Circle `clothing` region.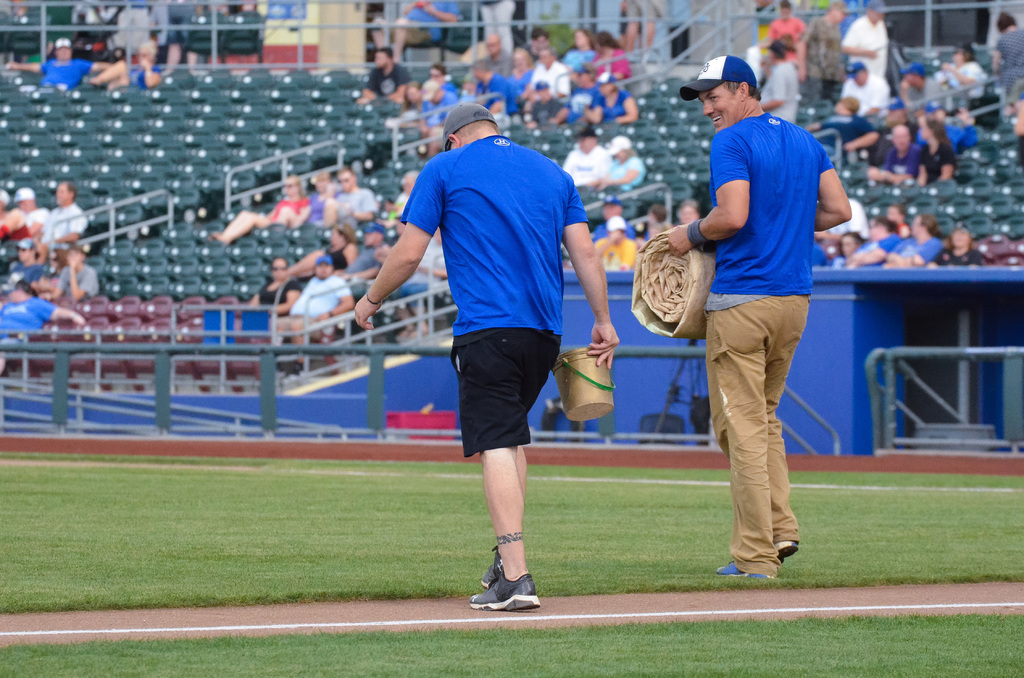
Region: pyautogui.locateOnScreen(136, 57, 168, 92).
